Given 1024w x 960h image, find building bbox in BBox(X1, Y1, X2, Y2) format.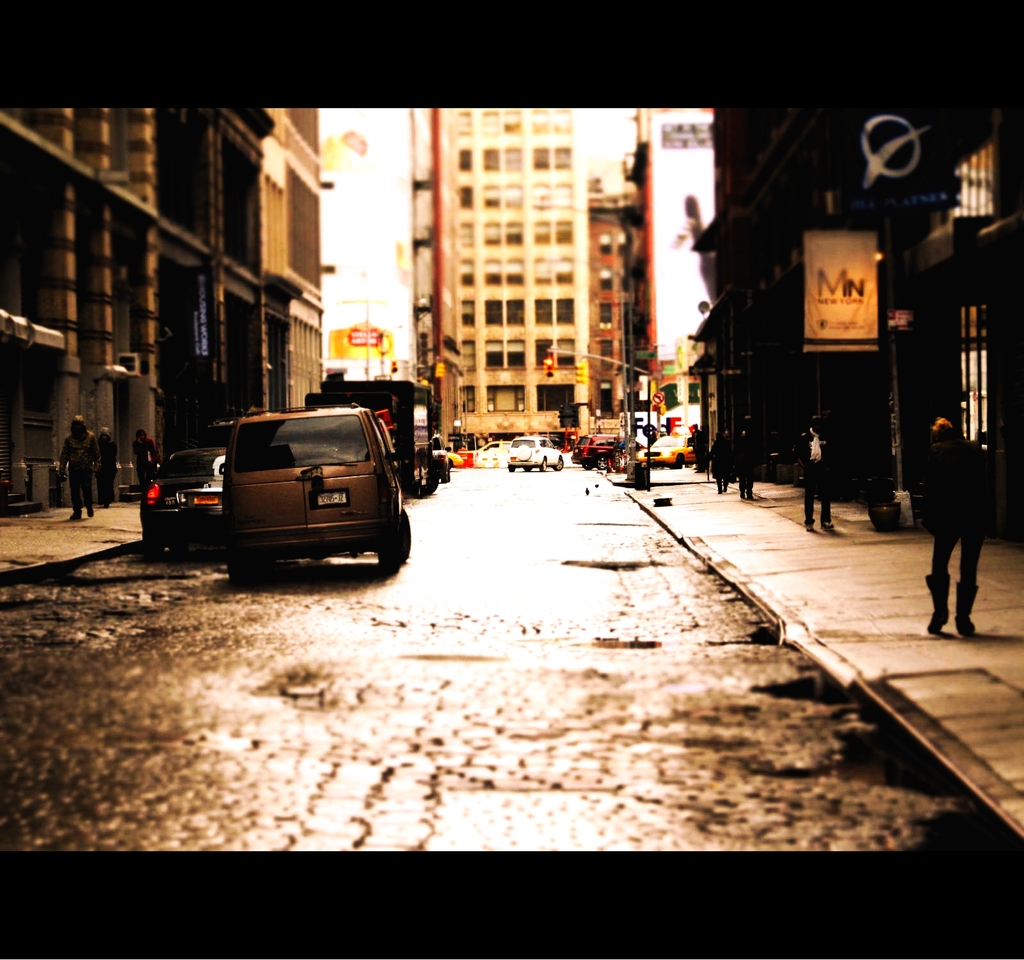
BBox(265, 111, 332, 410).
